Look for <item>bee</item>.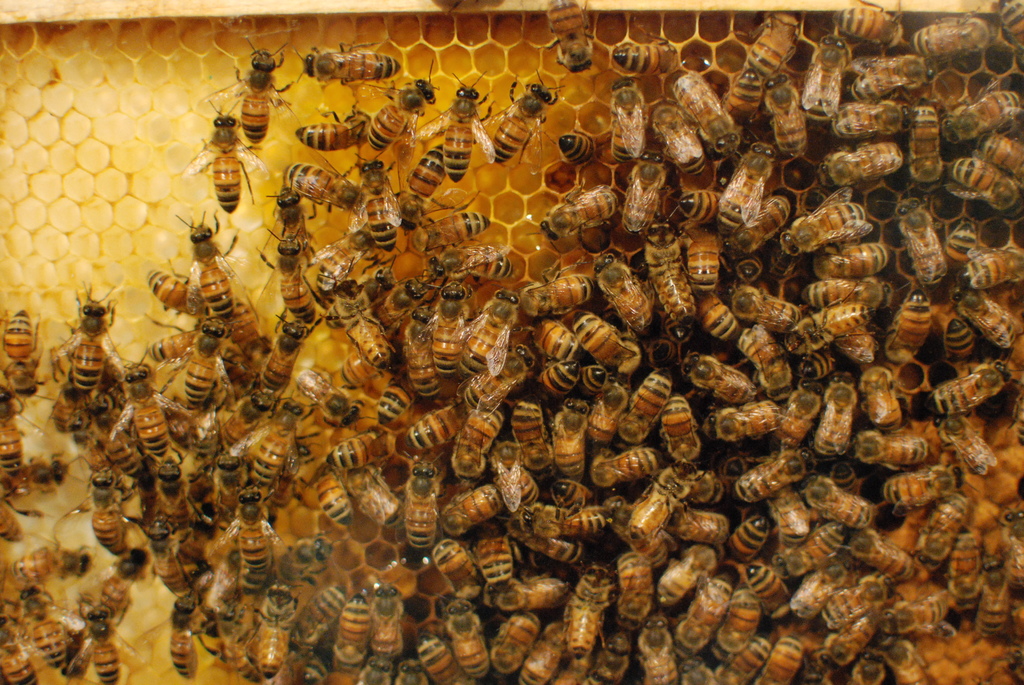
Found: box(603, 242, 664, 328).
